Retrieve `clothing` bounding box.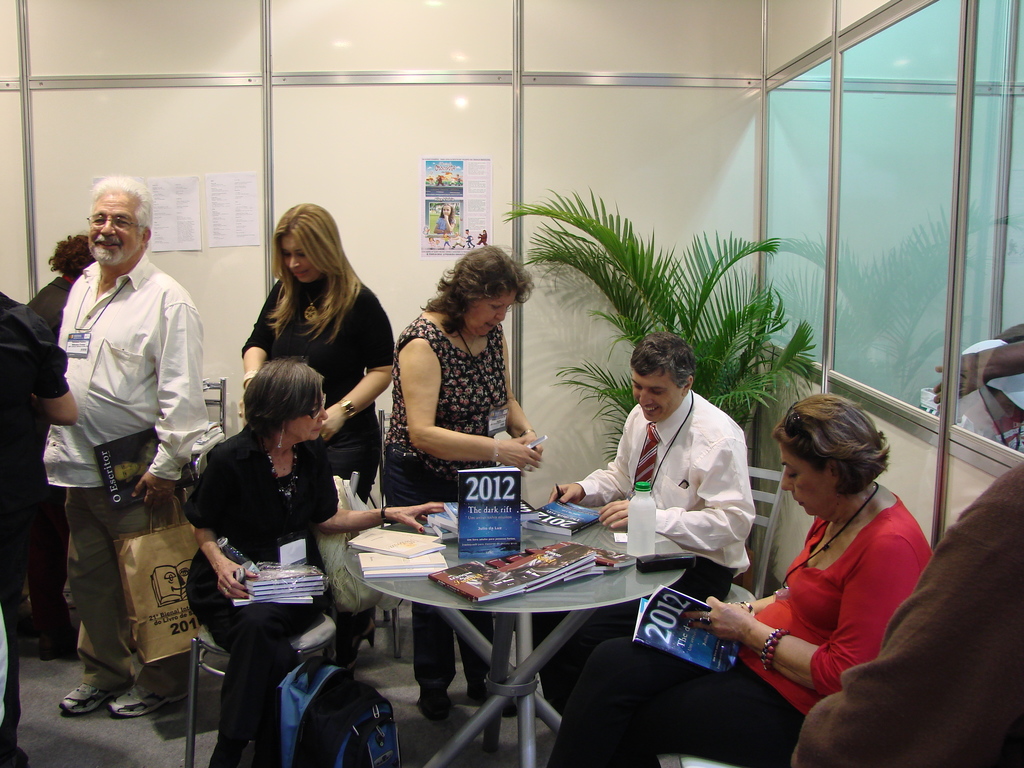
Bounding box: pyautogui.locateOnScreen(232, 273, 397, 519).
